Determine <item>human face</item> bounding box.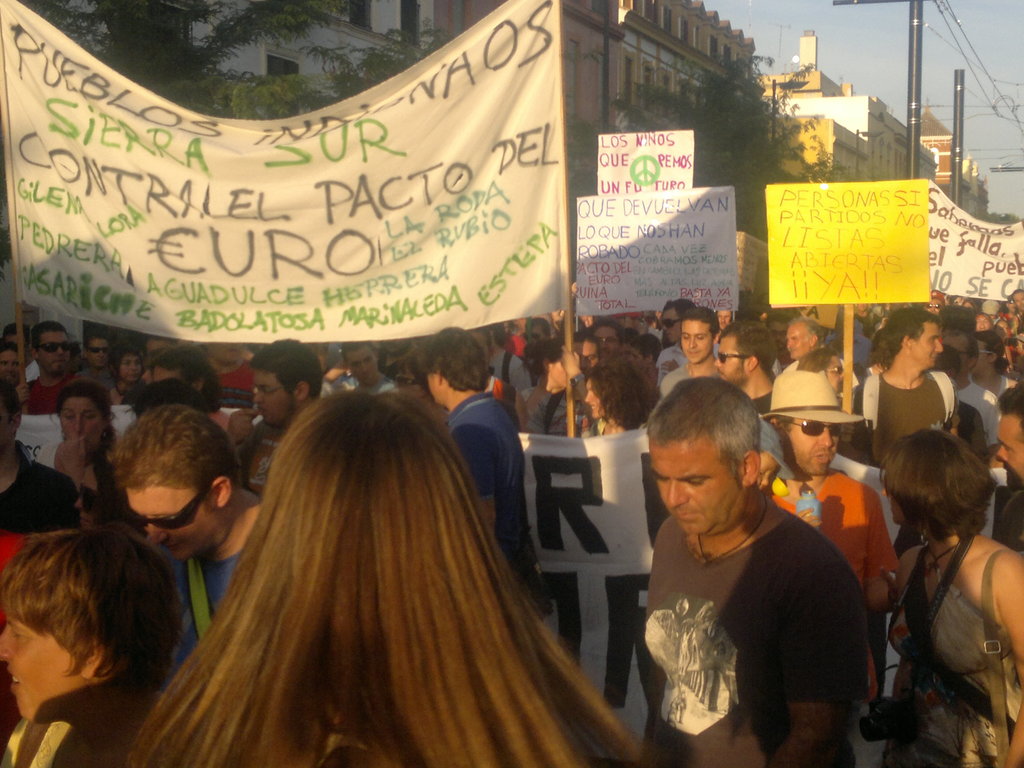
Determined: region(680, 319, 711, 364).
